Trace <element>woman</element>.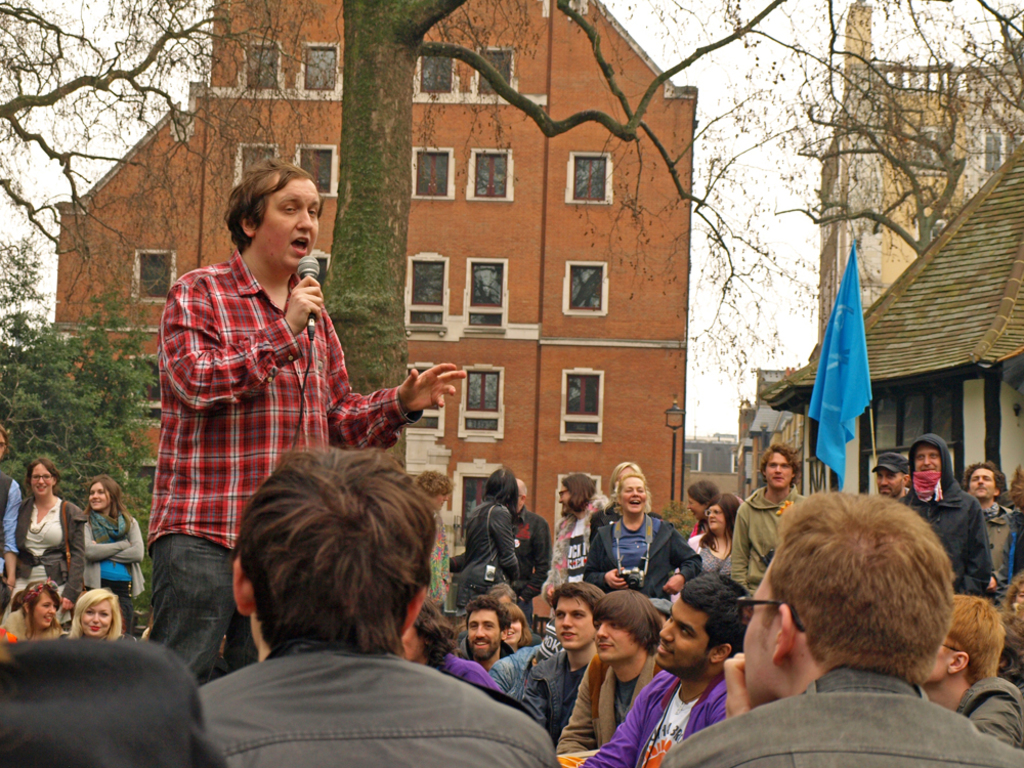
Traced to l=415, t=468, r=455, b=599.
